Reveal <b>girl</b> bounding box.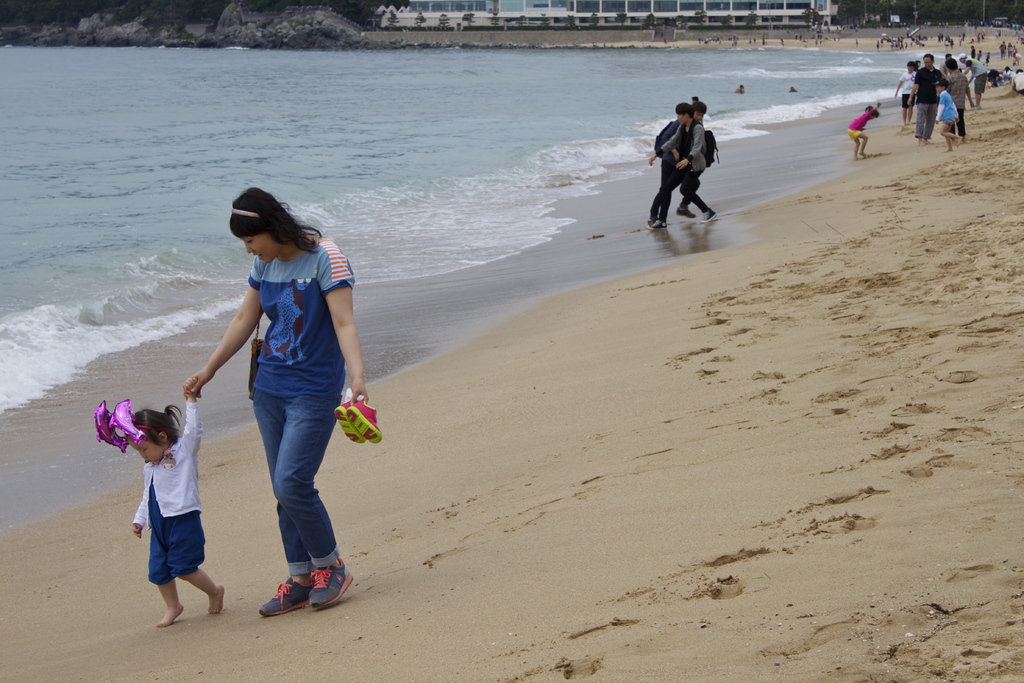
Revealed: [129, 382, 229, 627].
